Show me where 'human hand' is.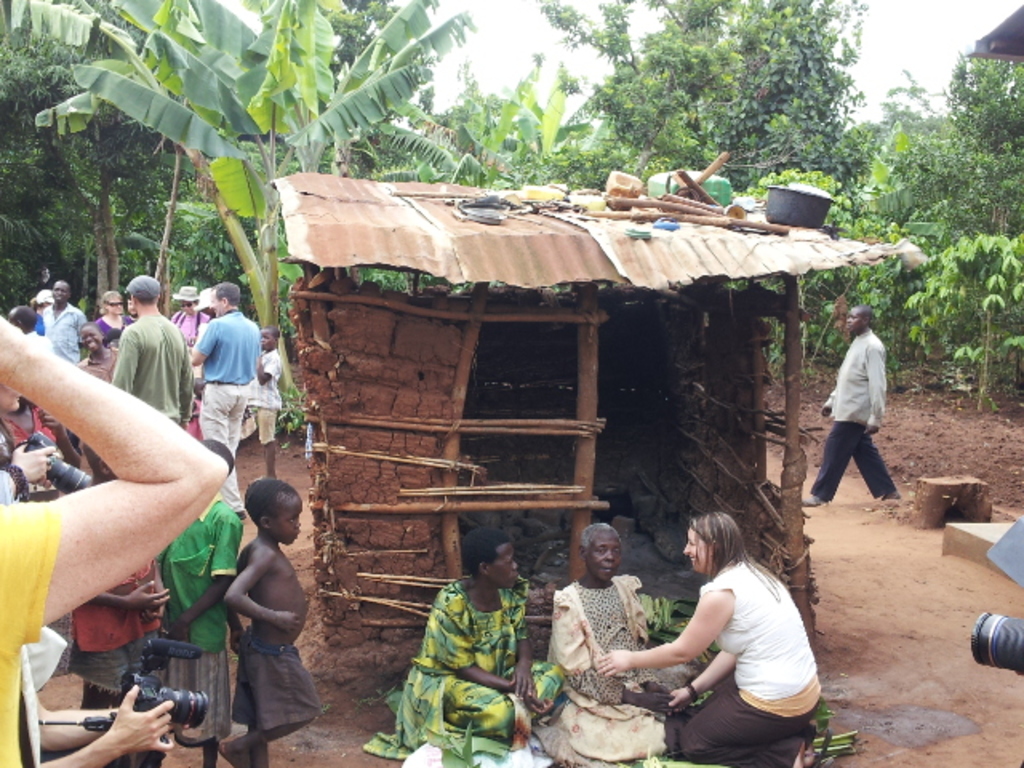
'human hand' is at pyautogui.locateOnScreen(8, 438, 56, 483).
